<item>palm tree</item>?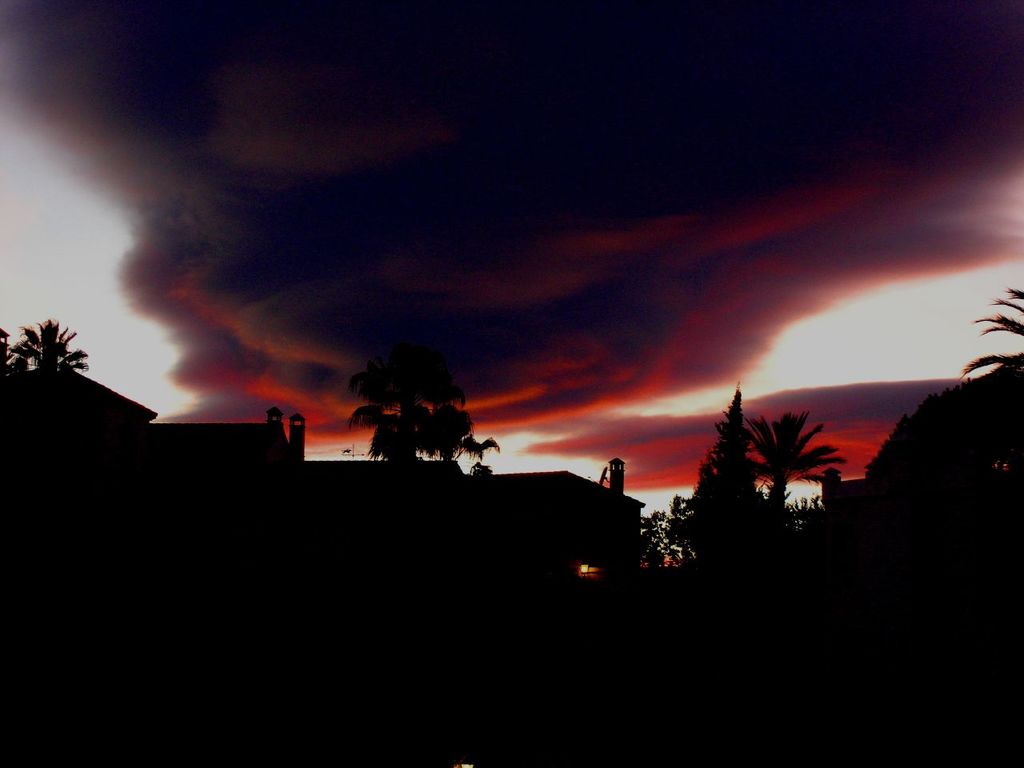
crop(682, 404, 858, 538)
